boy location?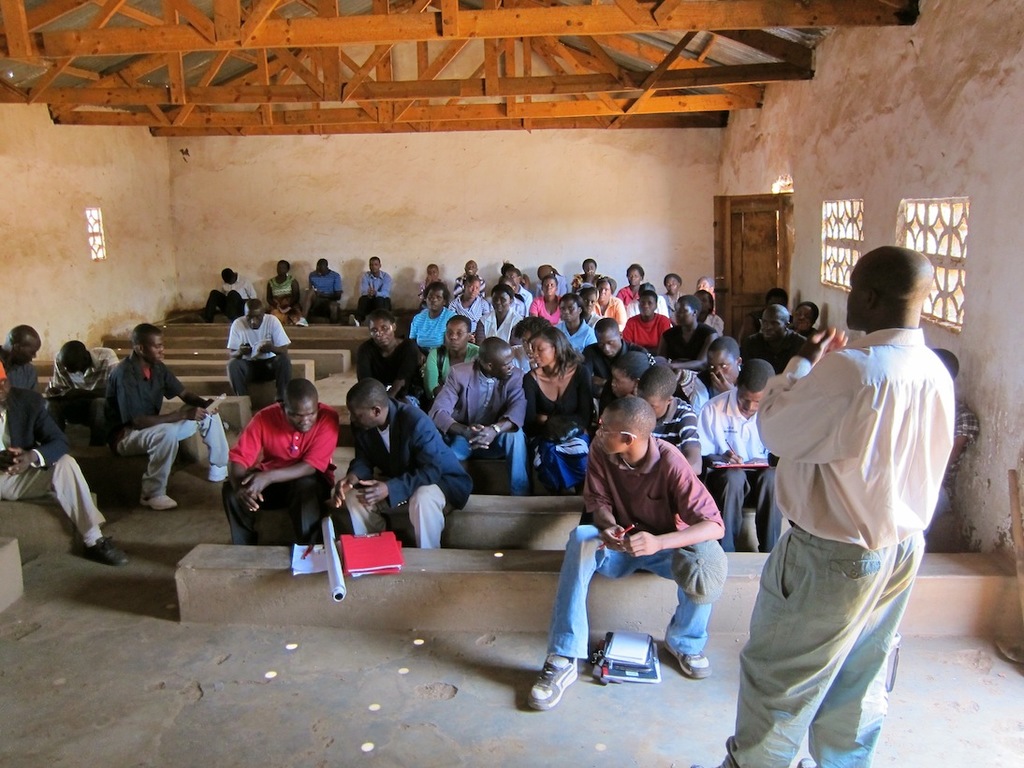
(left=553, top=408, right=755, bottom=692)
